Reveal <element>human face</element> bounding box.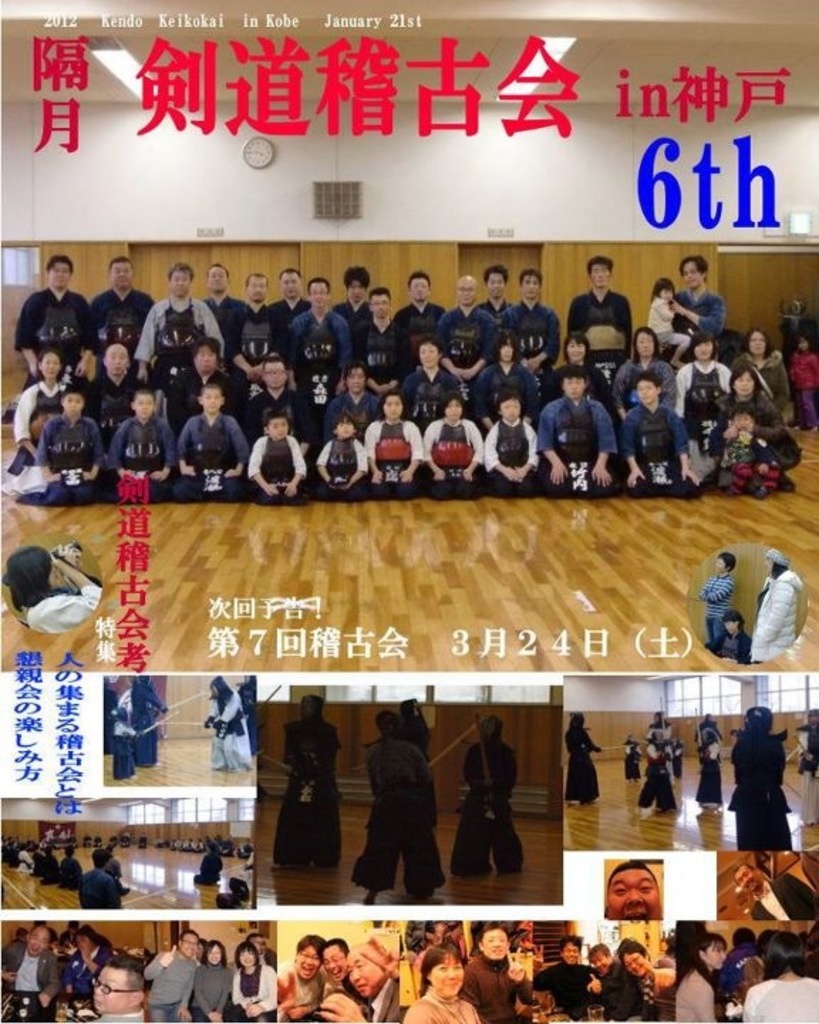
Revealed: Rect(203, 265, 225, 293).
